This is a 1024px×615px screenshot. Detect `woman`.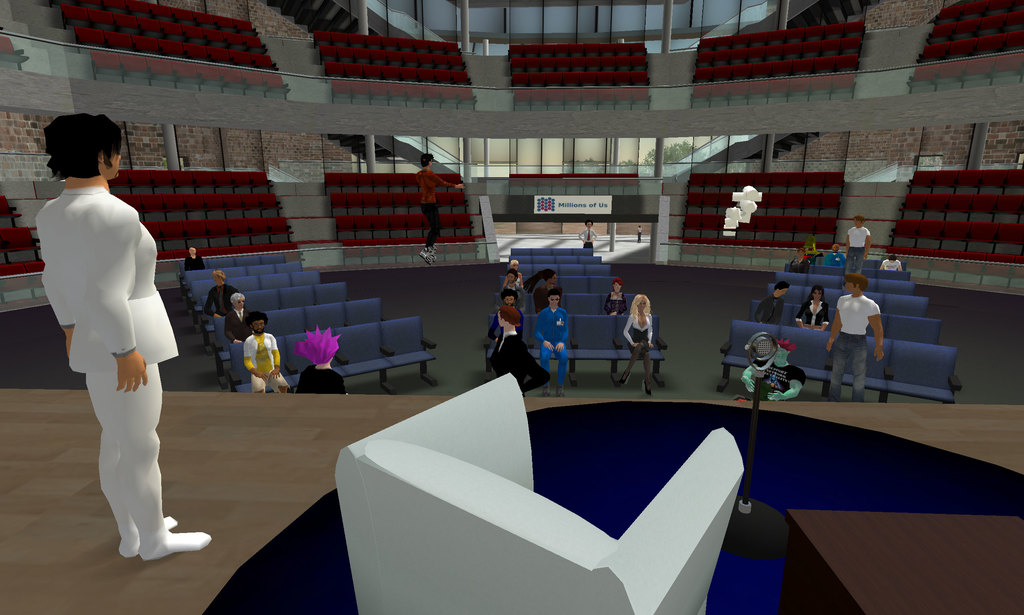
[left=607, top=281, right=630, bottom=316].
